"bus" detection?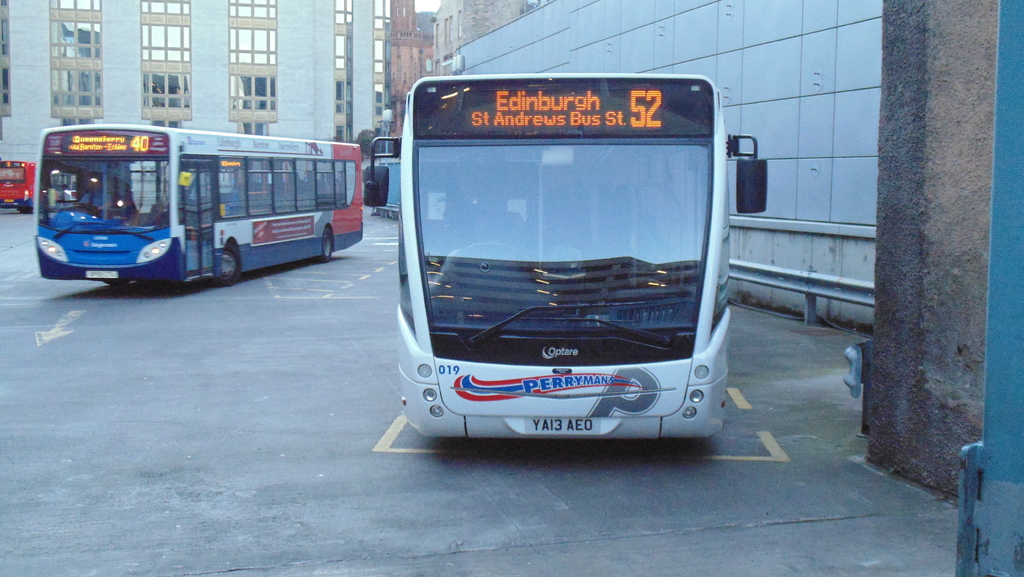
(x1=33, y1=122, x2=366, y2=289)
